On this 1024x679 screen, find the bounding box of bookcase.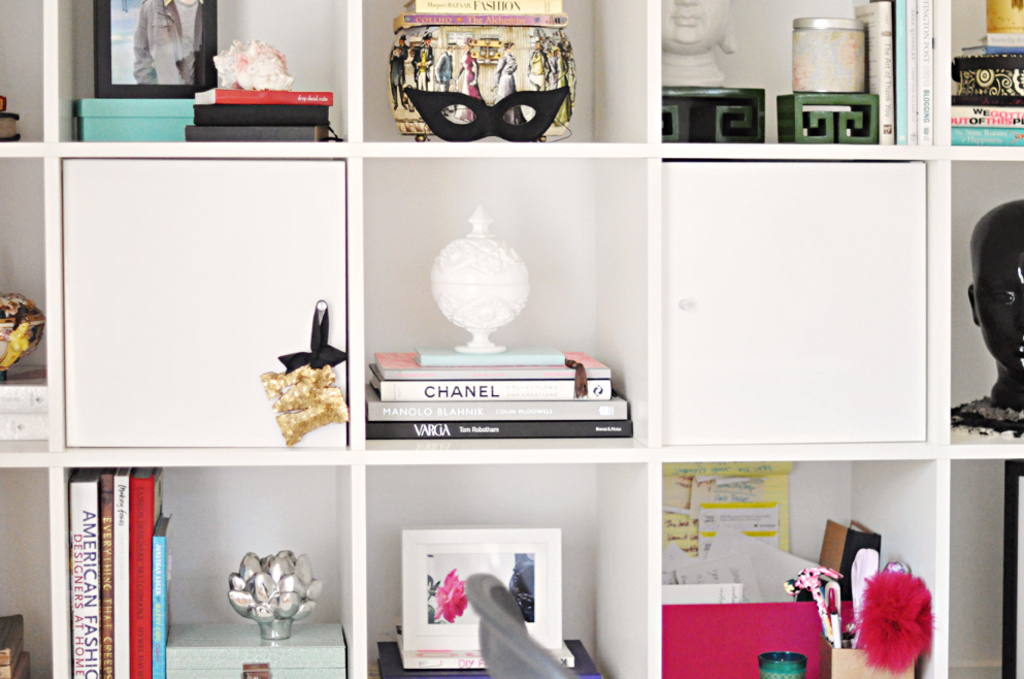
Bounding box: 52, 455, 363, 678.
